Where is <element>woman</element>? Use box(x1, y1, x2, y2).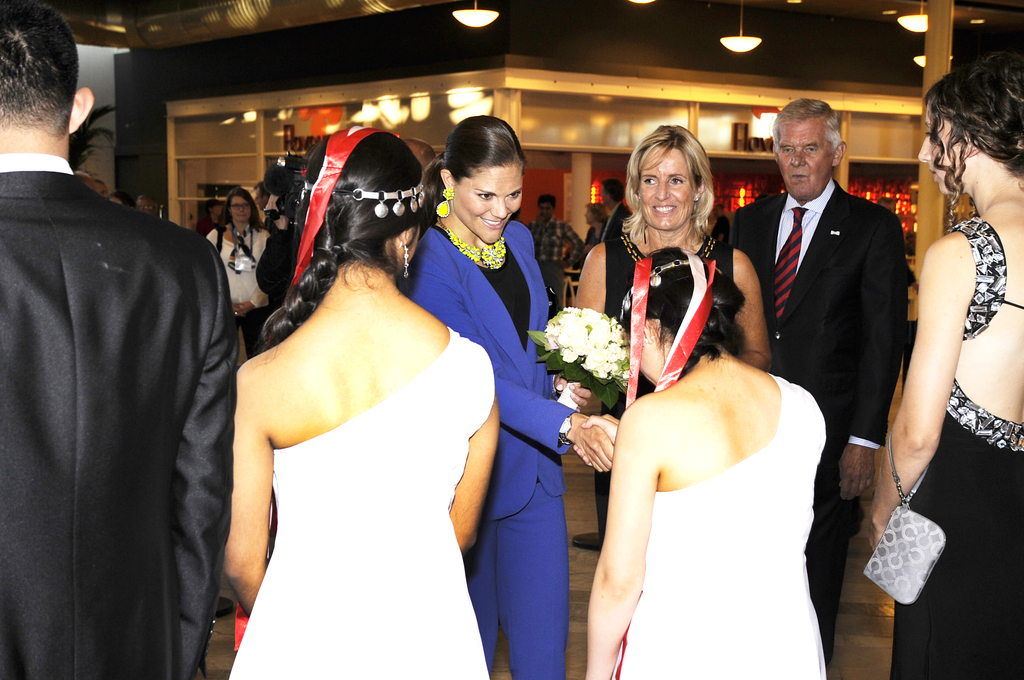
box(215, 126, 503, 679).
